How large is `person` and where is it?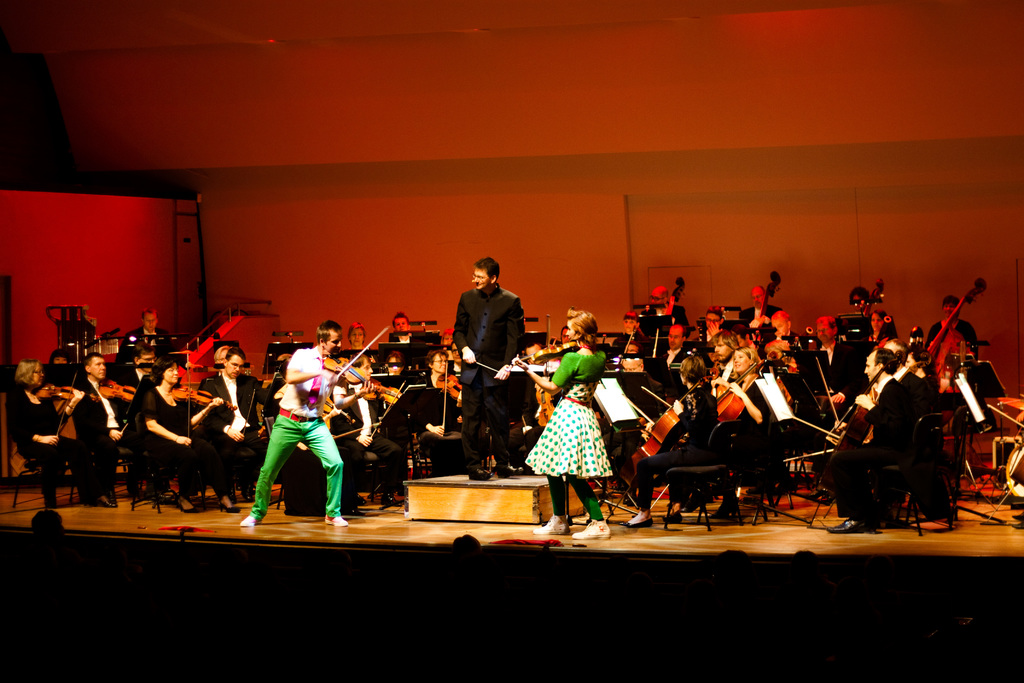
Bounding box: rect(449, 251, 520, 486).
